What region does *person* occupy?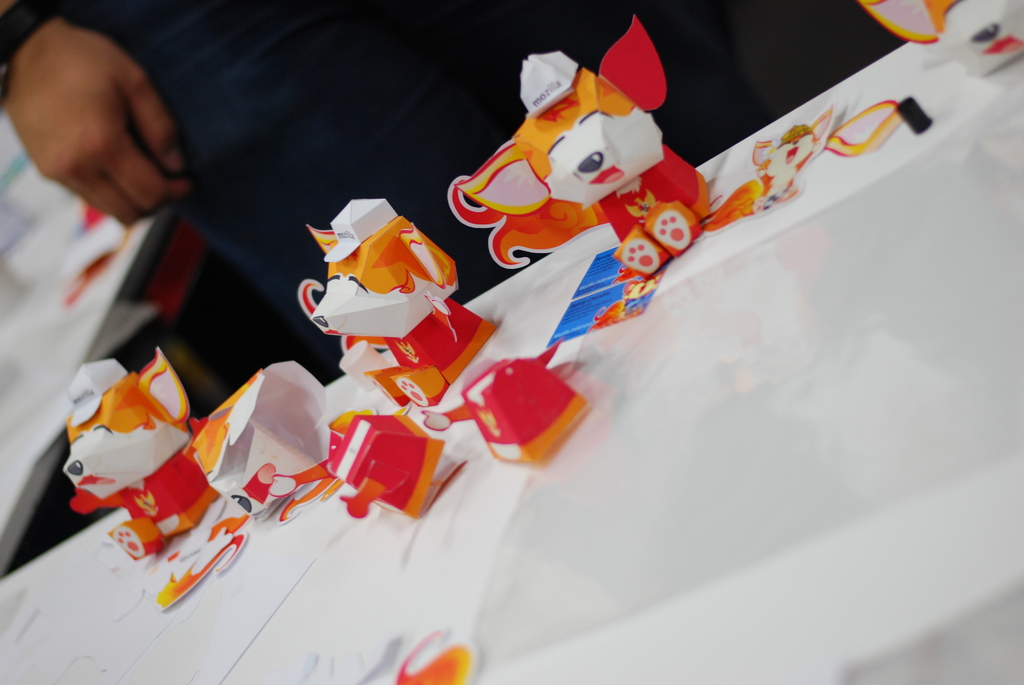
<region>0, 0, 579, 236</region>.
